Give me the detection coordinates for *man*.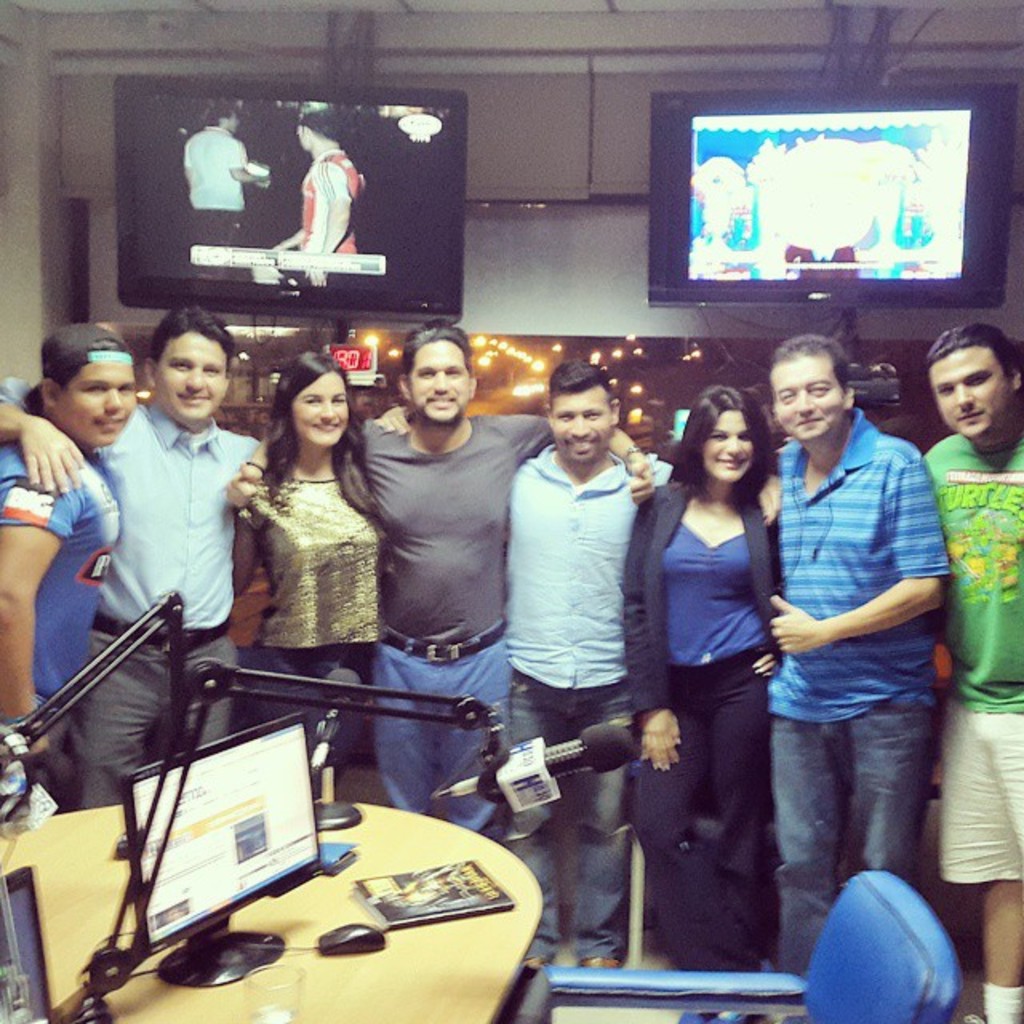
bbox=[506, 355, 675, 974].
